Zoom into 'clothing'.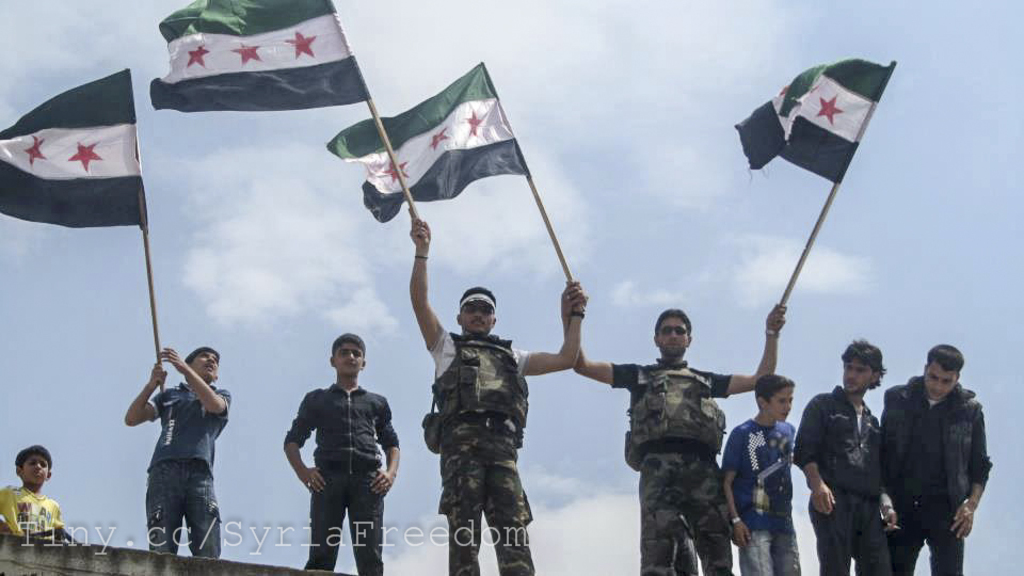
Zoom target: bbox=[613, 350, 735, 575].
